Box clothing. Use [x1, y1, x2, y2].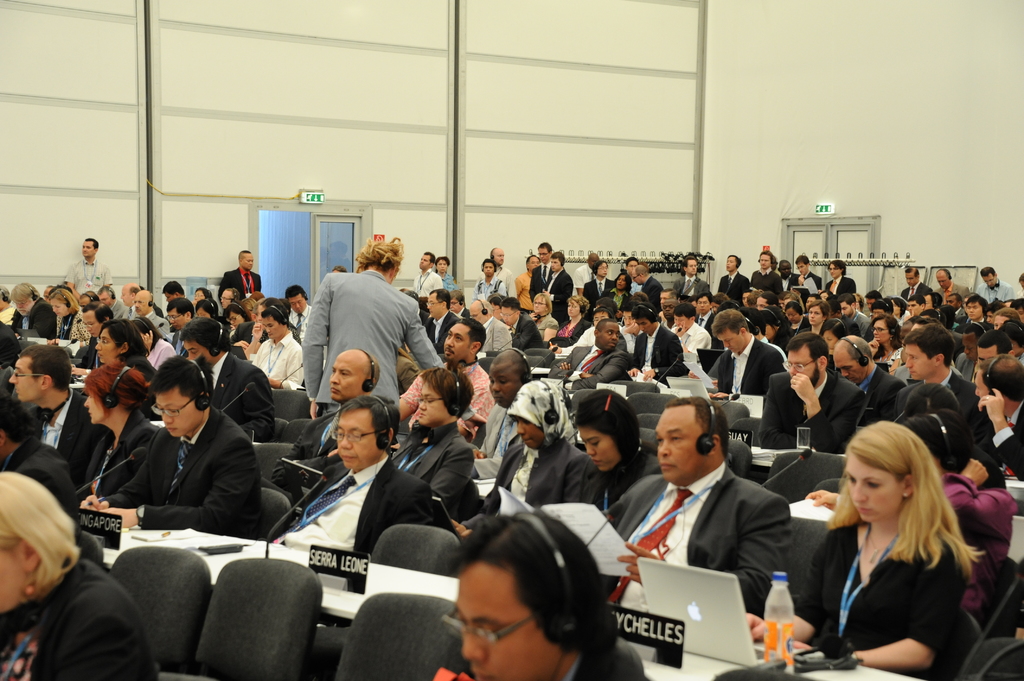
[72, 406, 164, 503].
